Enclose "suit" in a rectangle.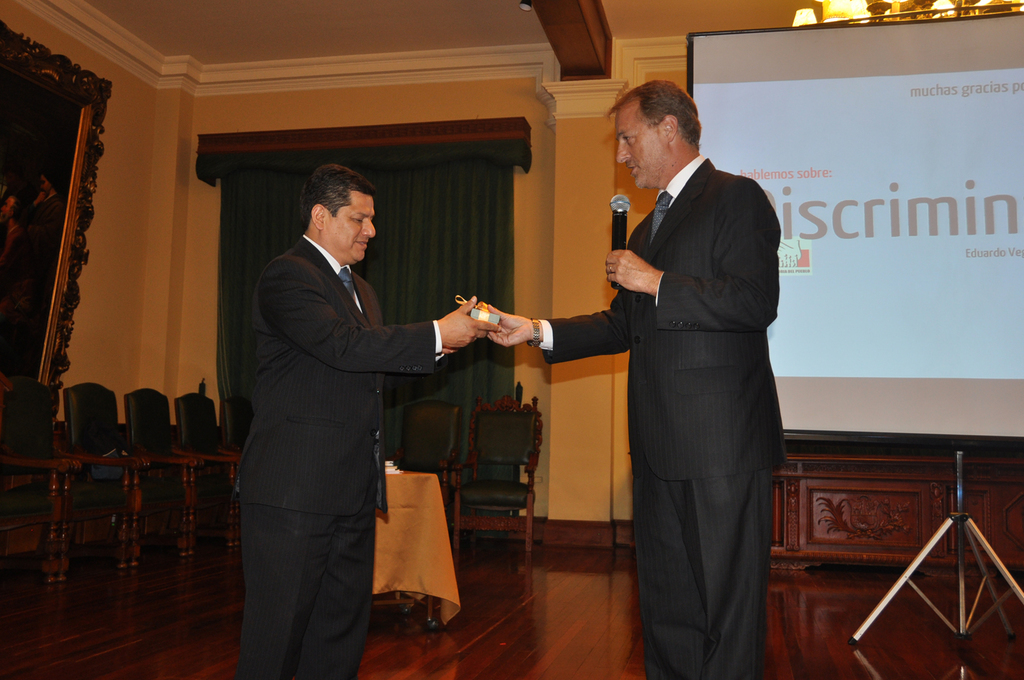
(left=229, top=231, right=446, bottom=679).
